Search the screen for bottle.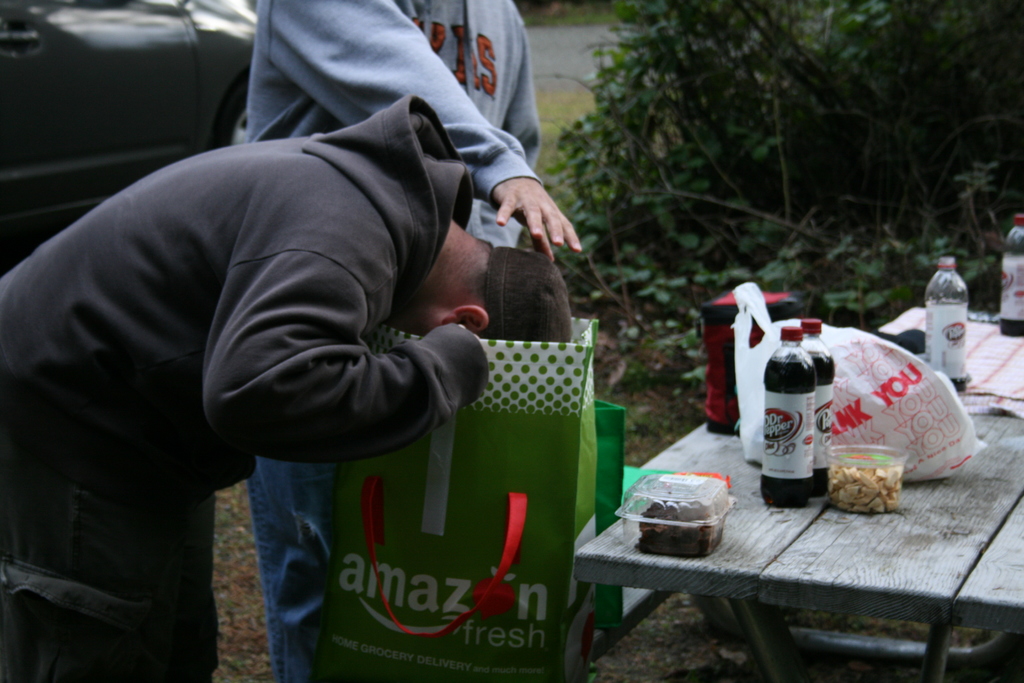
Found at bbox=(922, 256, 973, 388).
